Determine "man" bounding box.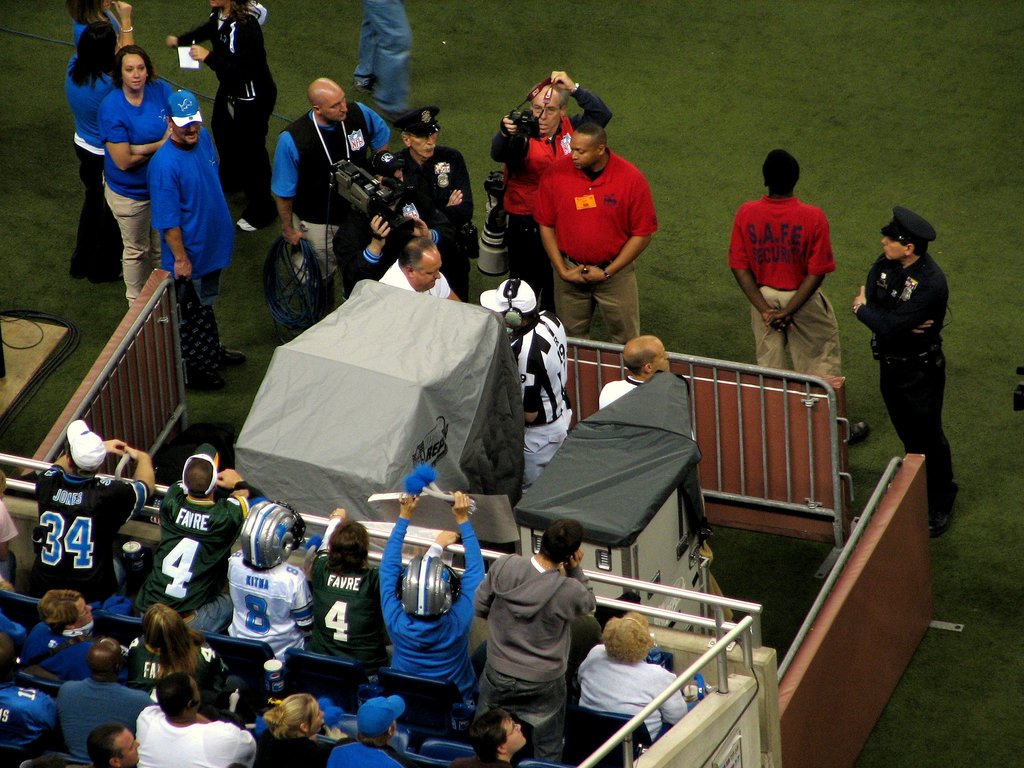
Determined: (left=852, top=203, right=961, bottom=535).
